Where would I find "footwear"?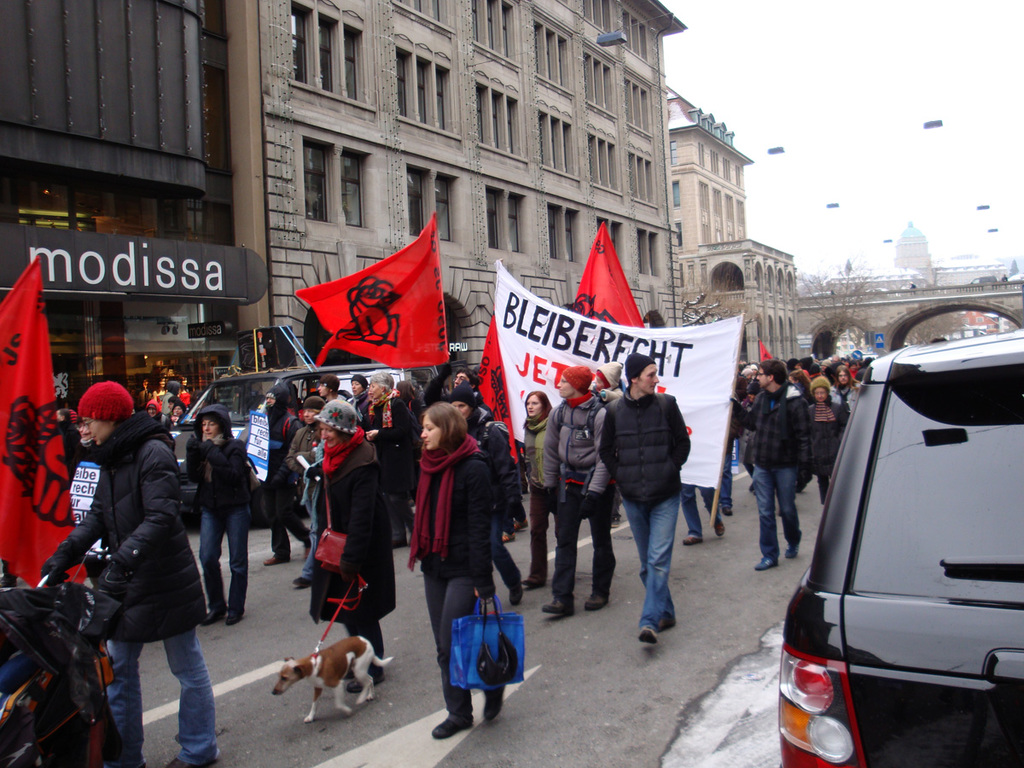
At bbox(300, 542, 309, 558).
